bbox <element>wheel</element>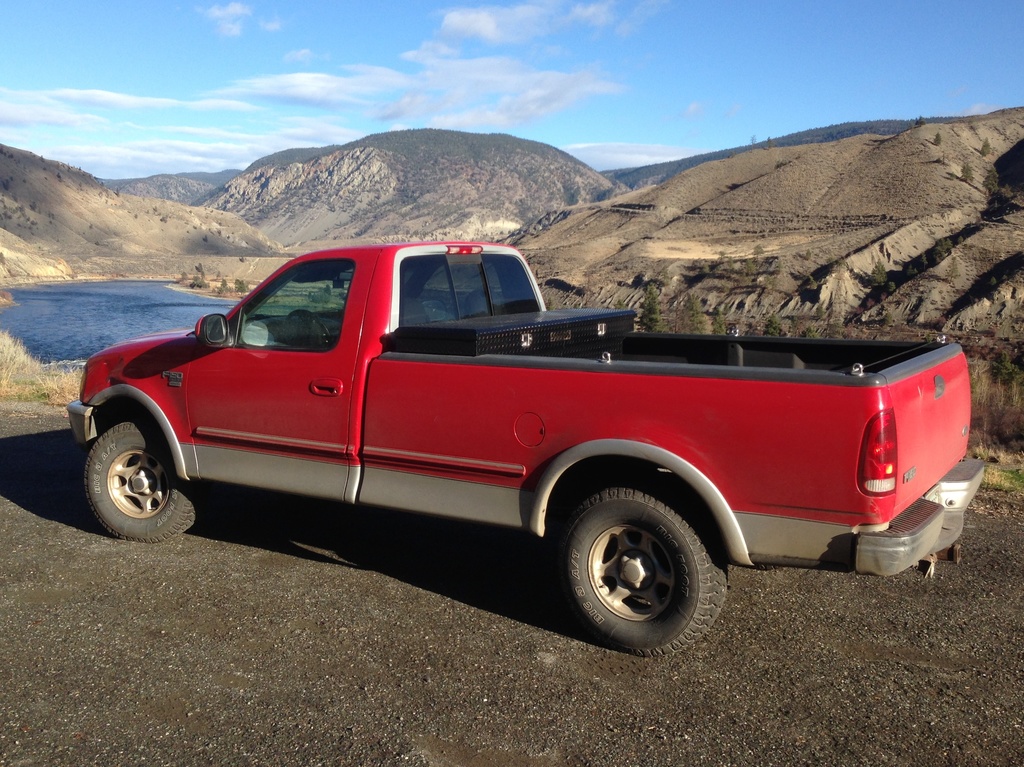
l=566, t=484, r=727, b=660
